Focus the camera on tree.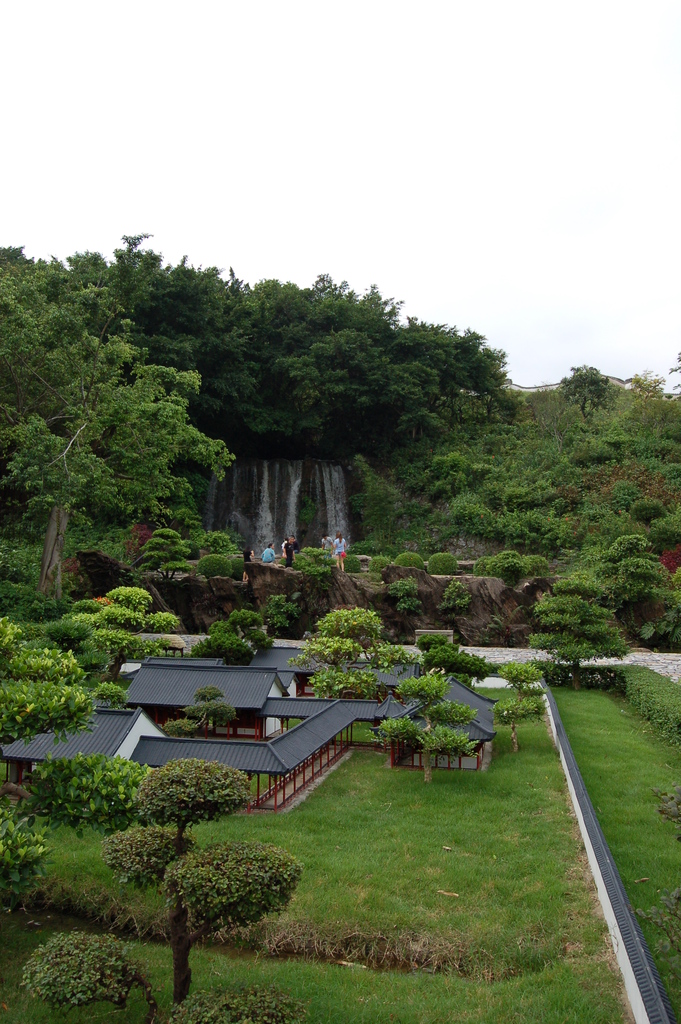
Focus region: select_region(0, 573, 284, 749).
